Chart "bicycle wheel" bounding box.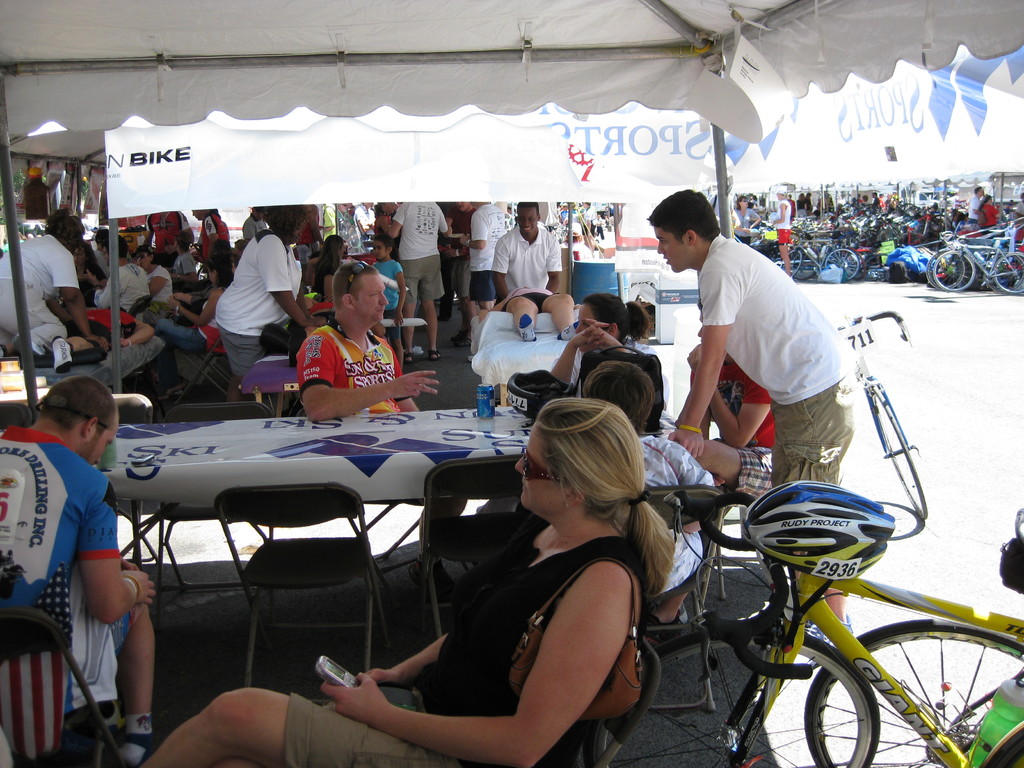
Charted: 988:252:1023:295.
